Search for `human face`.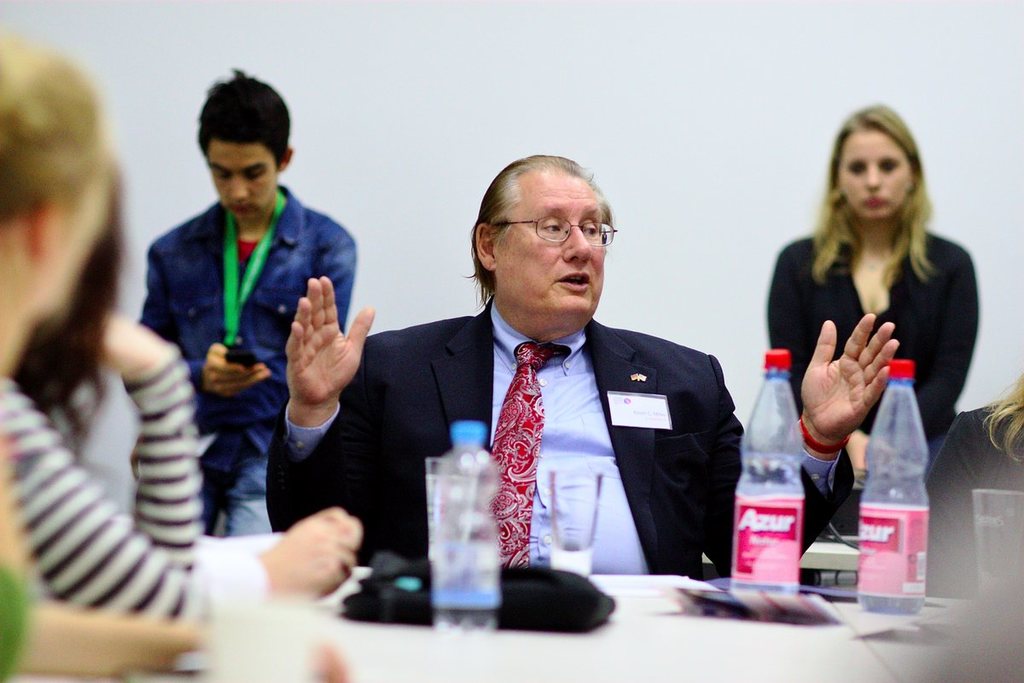
Found at 842 133 911 223.
